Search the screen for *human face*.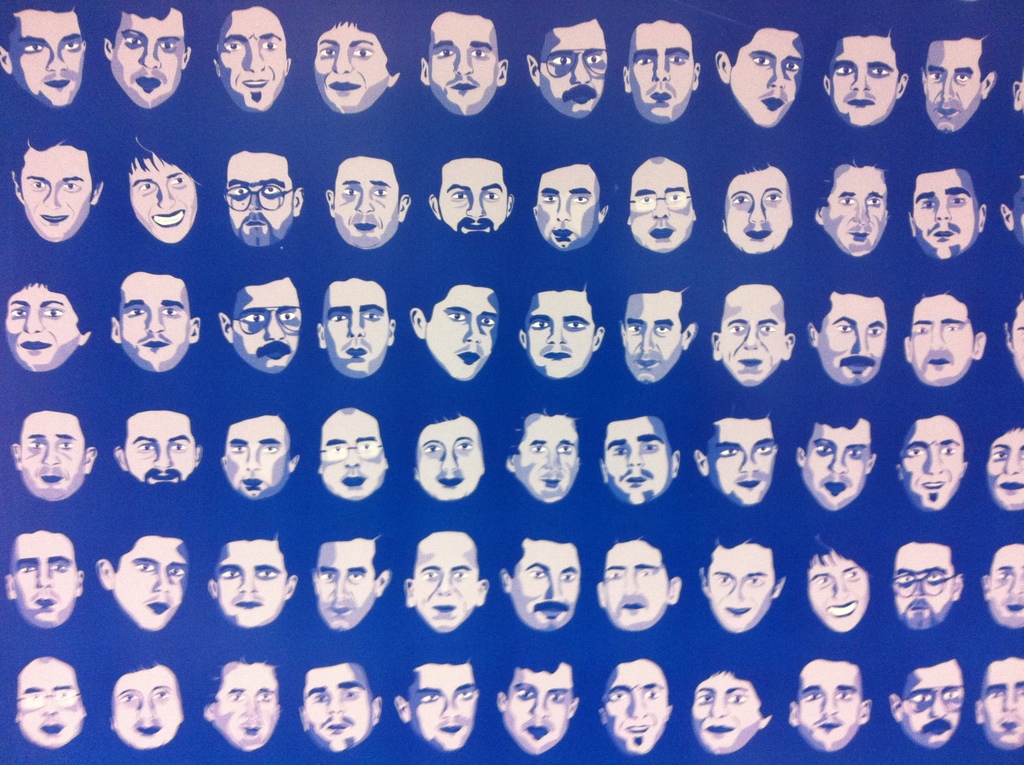
Found at region(220, 536, 285, 626).
